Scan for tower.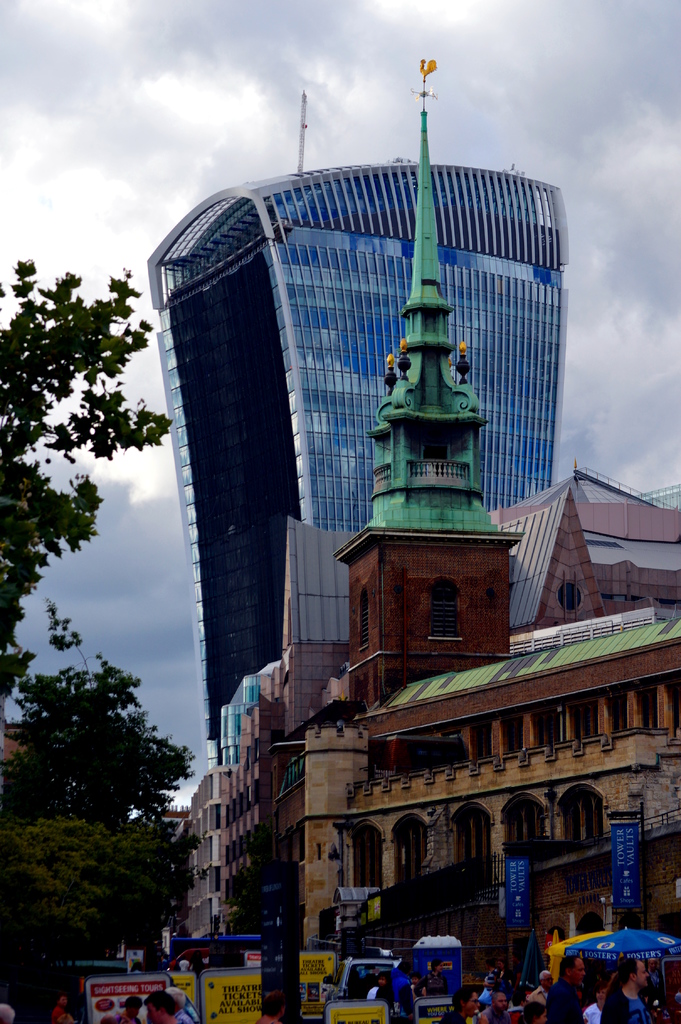
Scan result: bbox=(341, 101, 520, 698).
